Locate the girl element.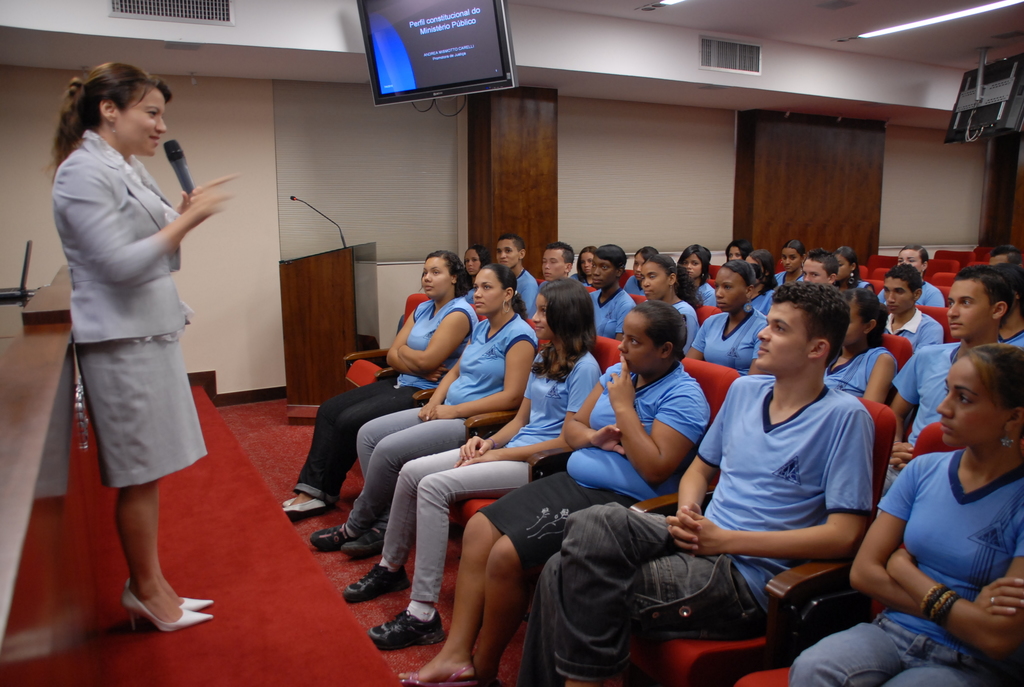
Element bbox: <box>775,242,806,286</box>.
